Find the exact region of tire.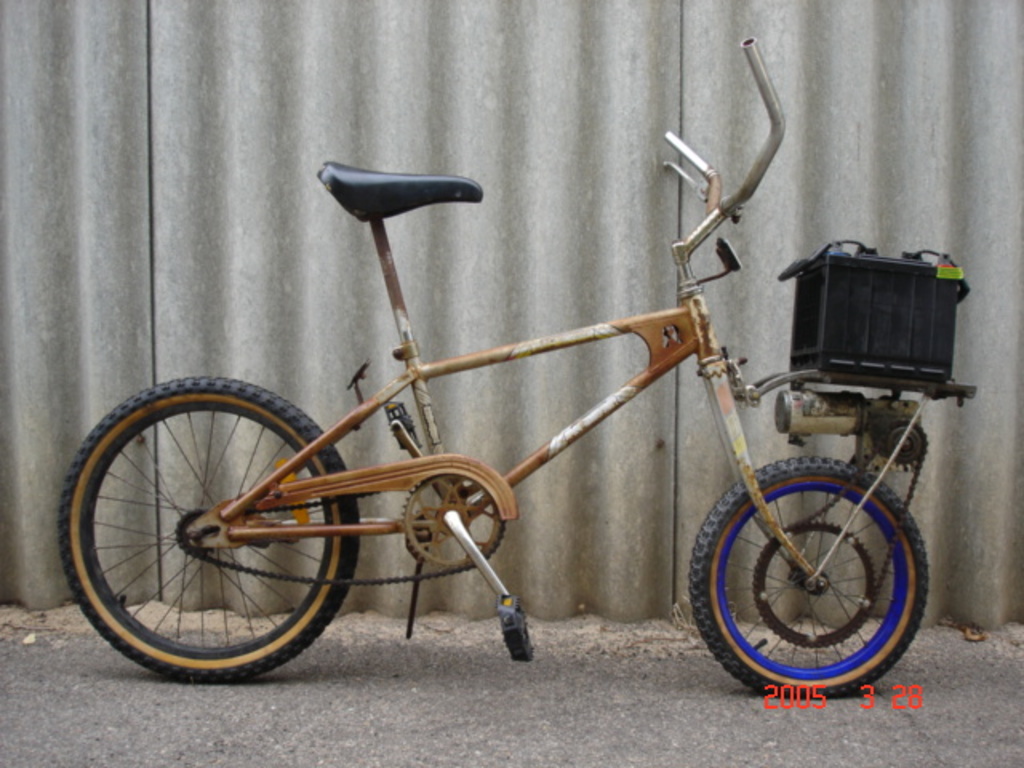
Exact region: rect(53, 374, 362, 680).
